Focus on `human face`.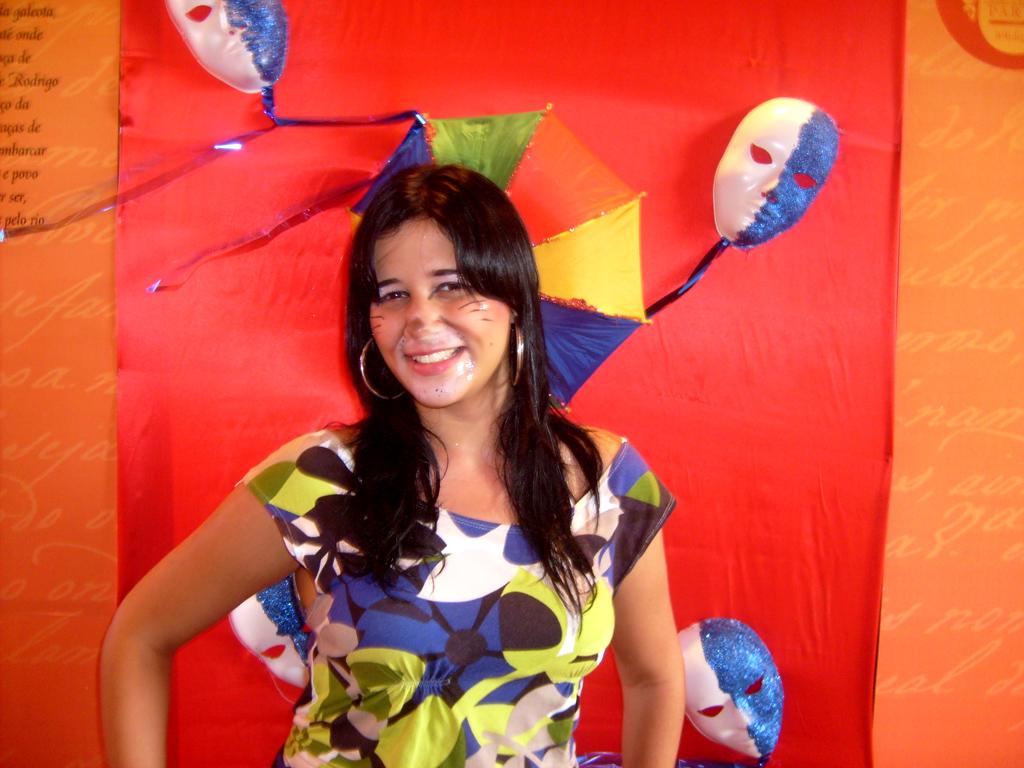
Focused at region(374, 215, 513, 412).
